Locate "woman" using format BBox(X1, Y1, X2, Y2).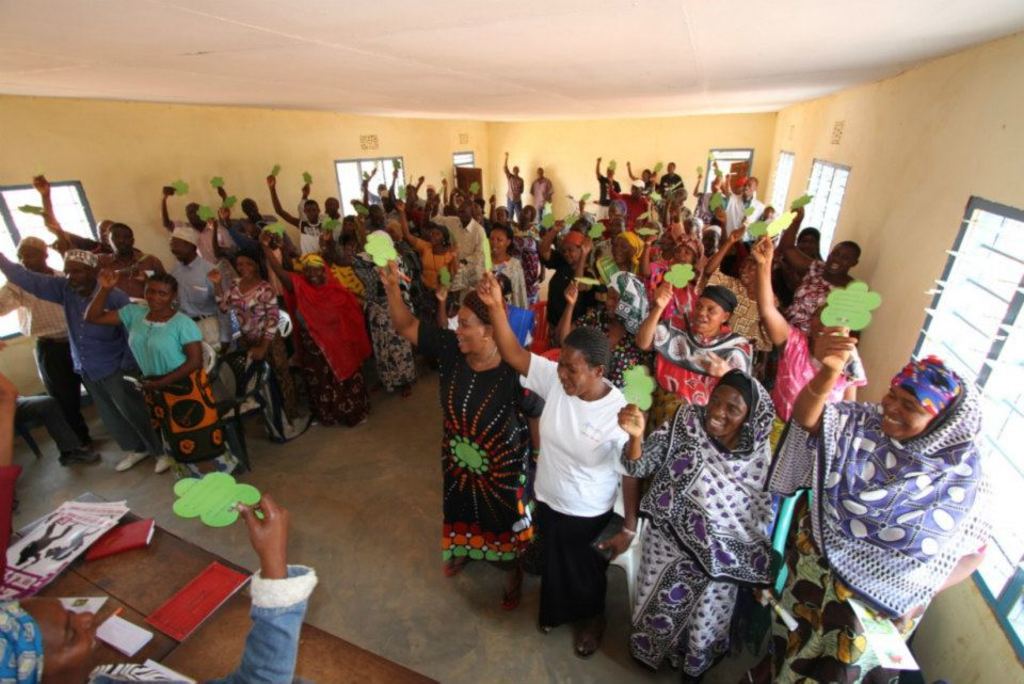
BBox(260, 230, 367, 430).
